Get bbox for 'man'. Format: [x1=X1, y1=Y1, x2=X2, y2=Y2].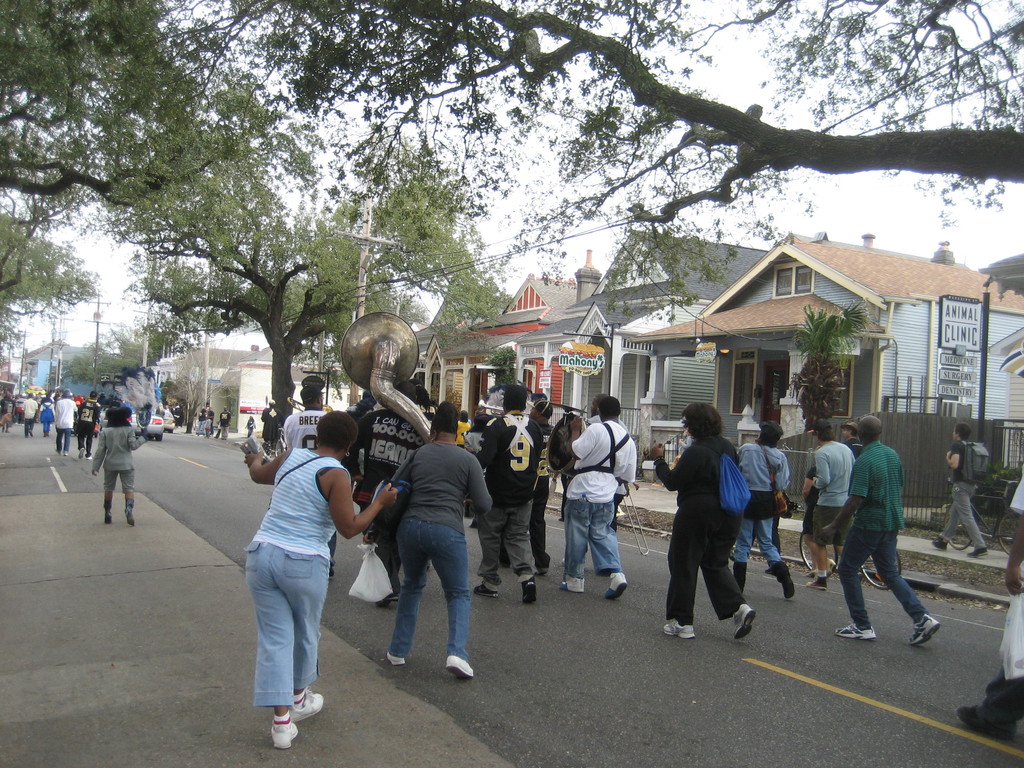
[x1=471, y1=382, x2=545, y2=604].
